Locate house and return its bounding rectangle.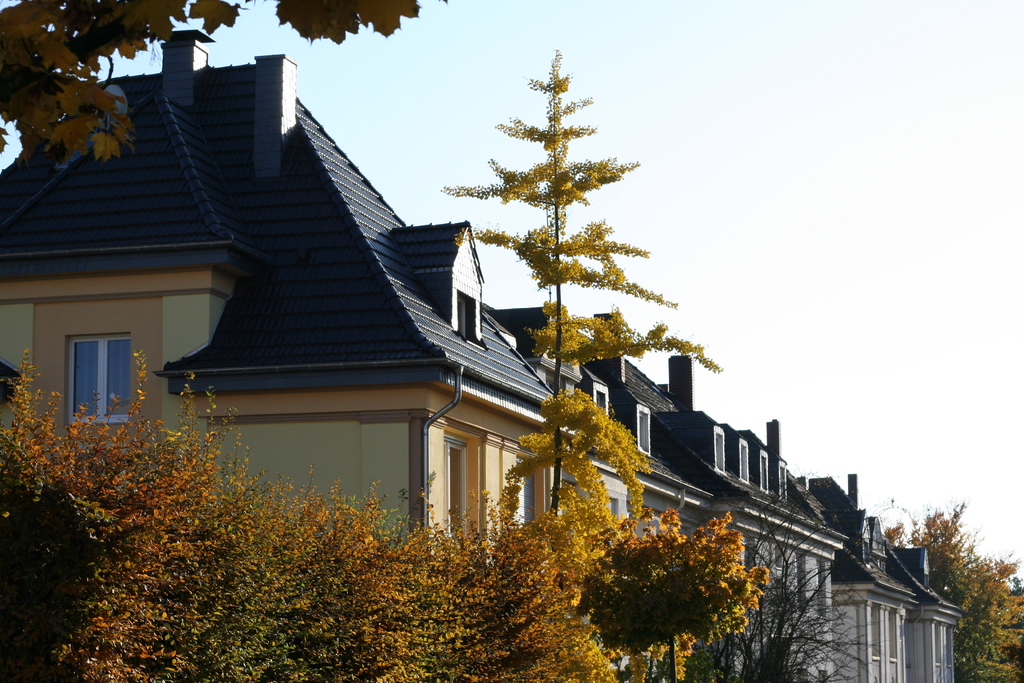
BBox(730, 418, 831, 674).
